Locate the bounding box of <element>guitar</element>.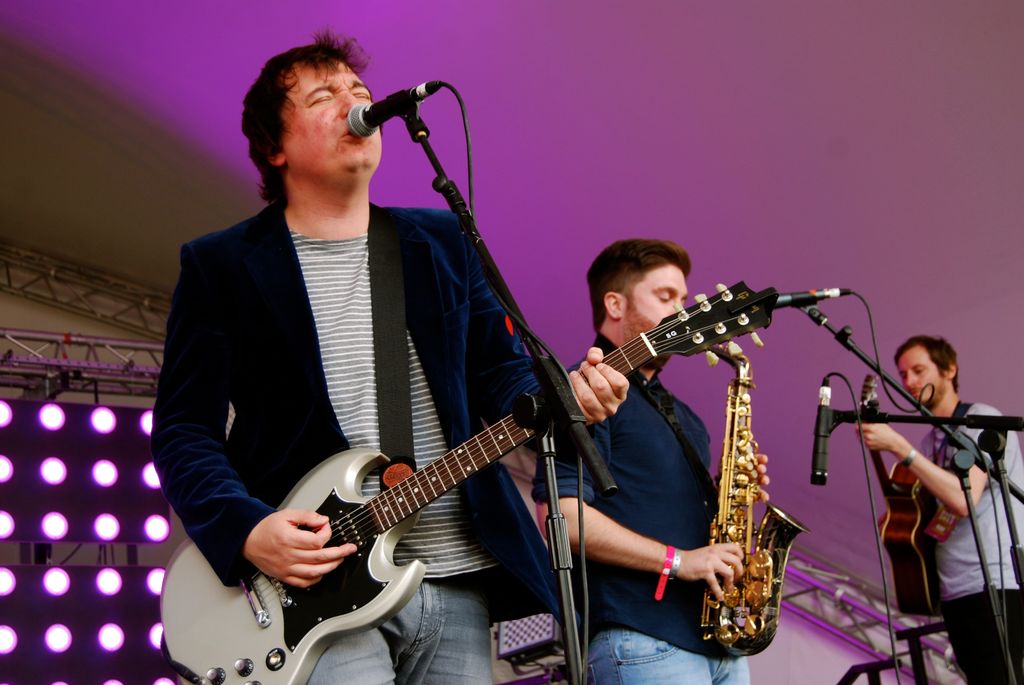
Bounding box: {"left": 163, "top": 278, "right": 774, "bottom": 684}.
